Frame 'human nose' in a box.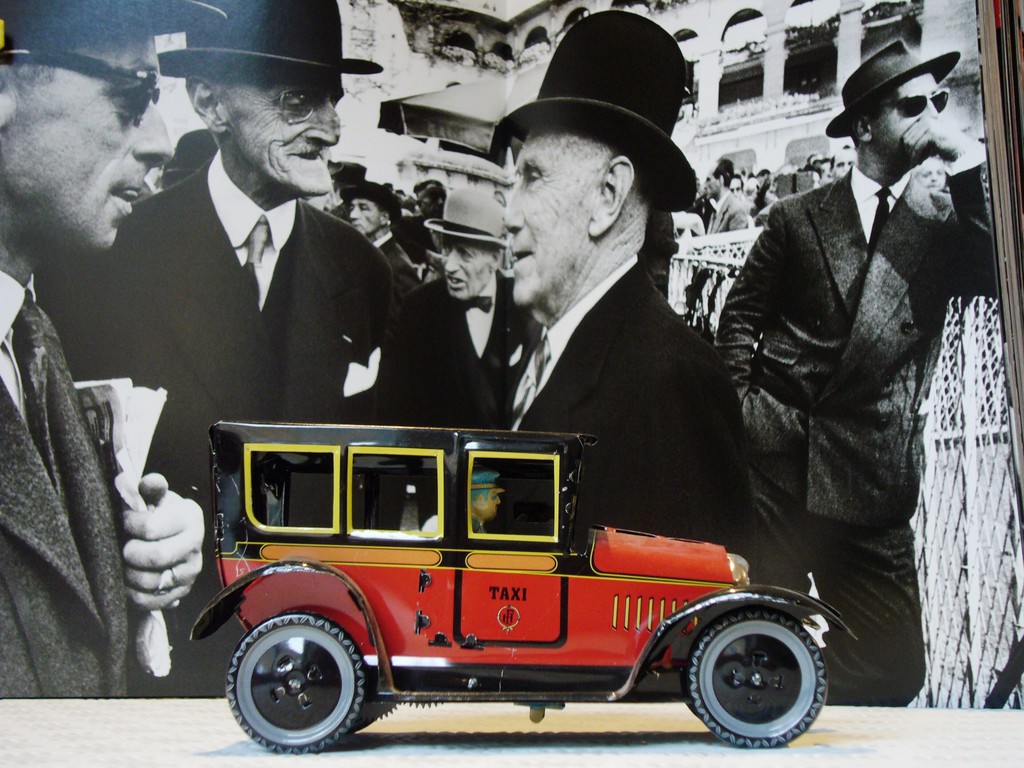
bbox(918, 101, 940, 120).
